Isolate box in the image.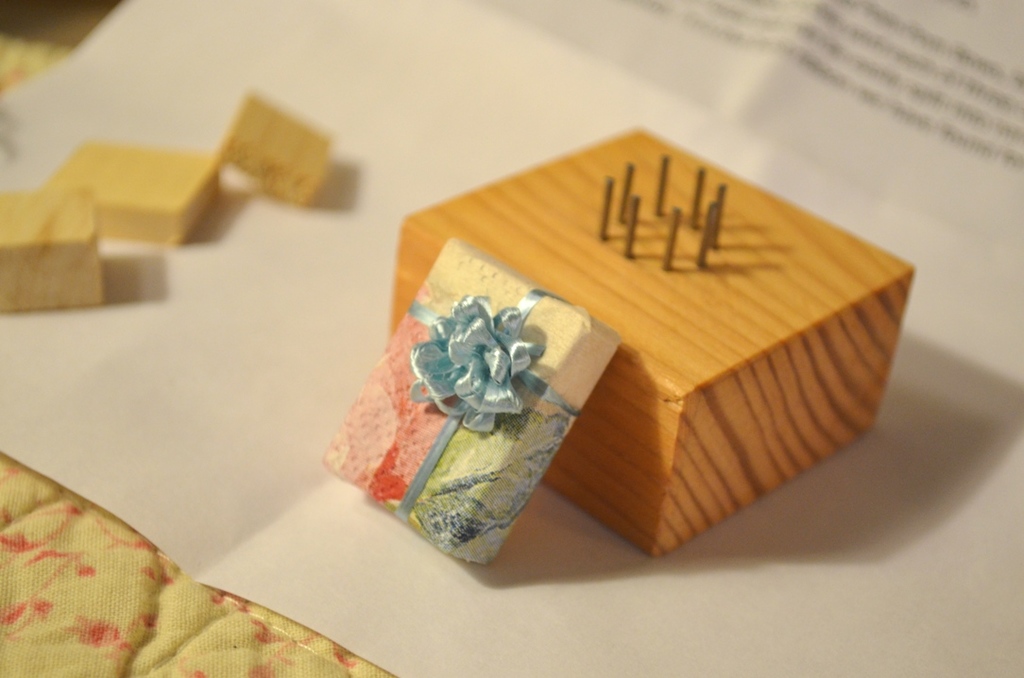
Isolated region: bbox=[323, 237, 618, 559].
